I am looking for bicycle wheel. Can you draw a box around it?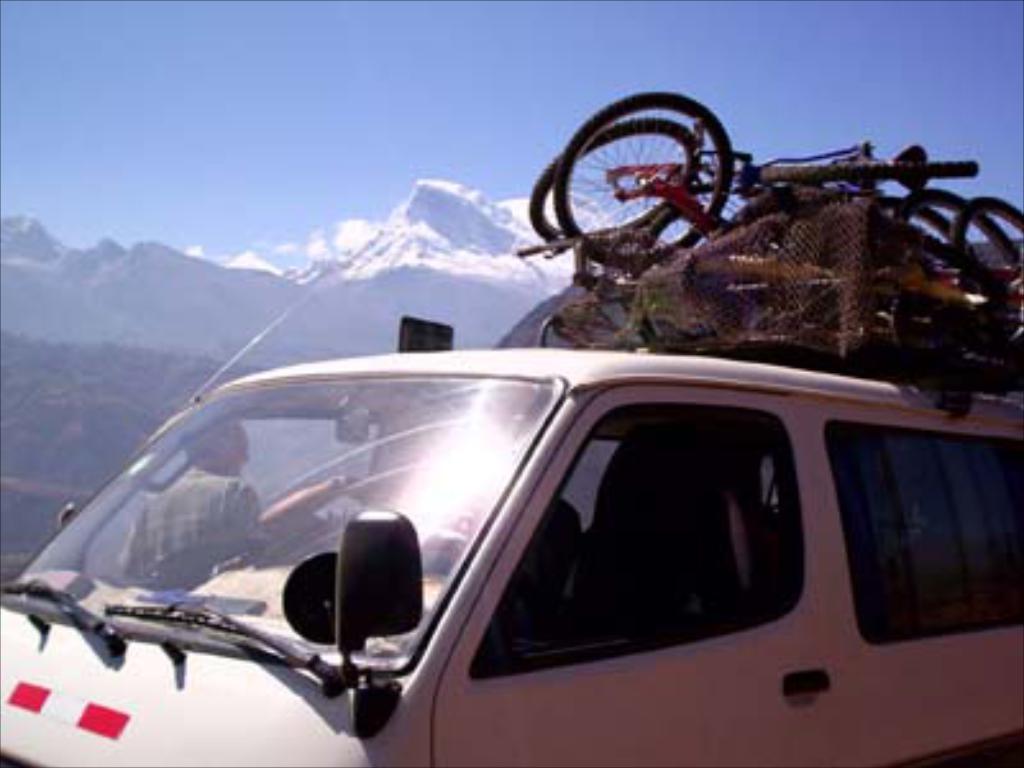
Sure, the bounding box is rect(520, 115, 696, 248).
